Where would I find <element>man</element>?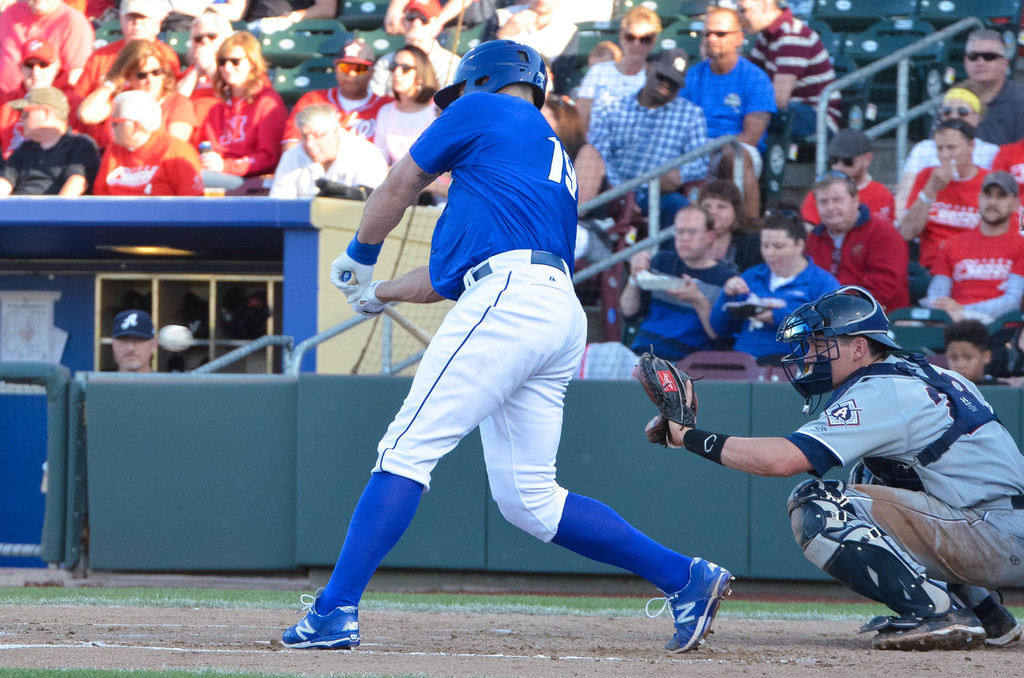
At {"left": 74, "top": 0, "right": 178, "bottom": 99}.
